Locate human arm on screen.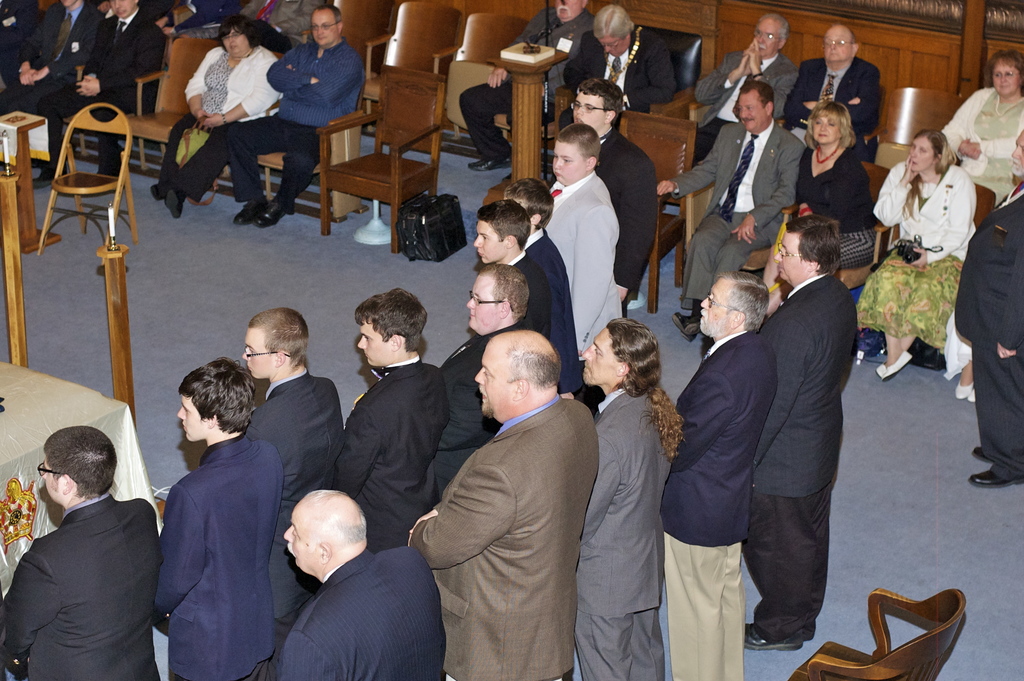
On screen at <bbox>745, 37, 801, 110</bbox>.
